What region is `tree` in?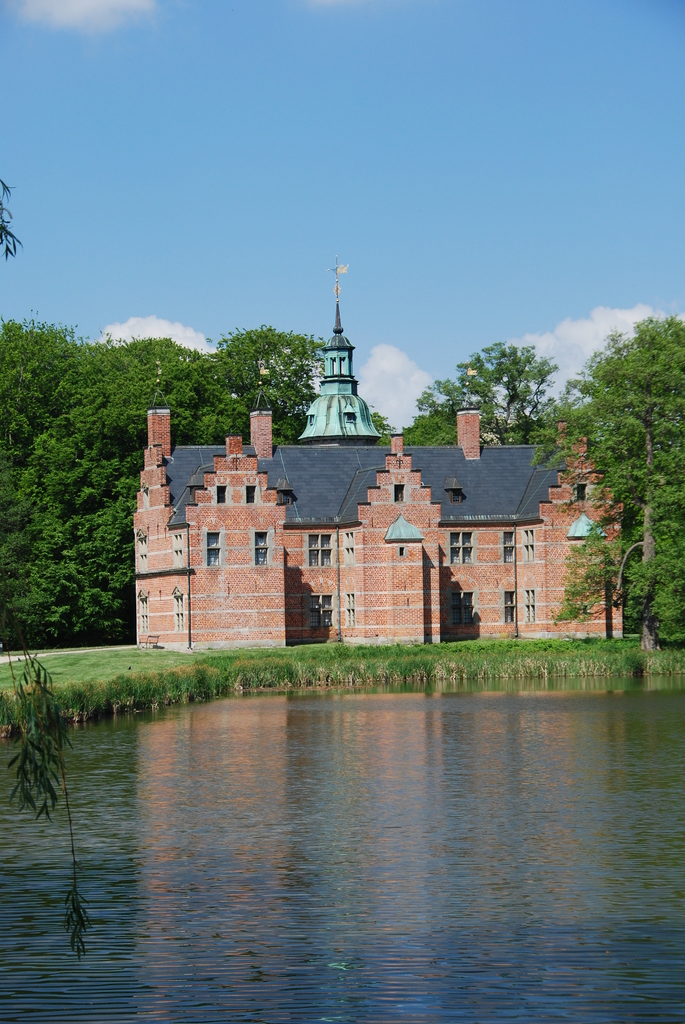
(x1=537, y1=307, x2=684, y2=657).
